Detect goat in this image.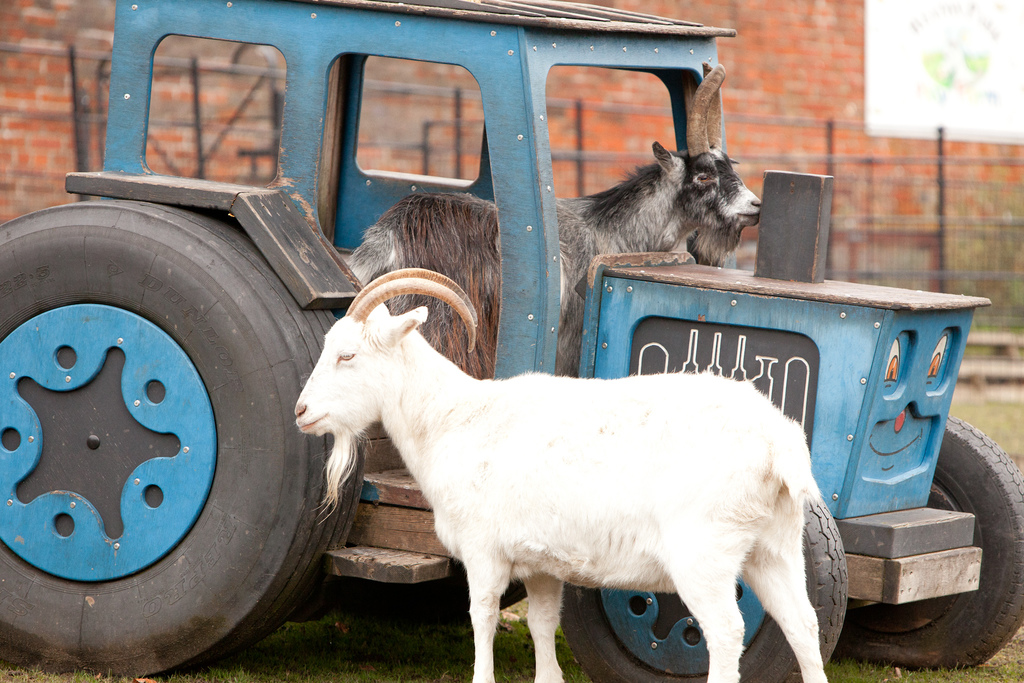
Detection: (287,259,823,682).
